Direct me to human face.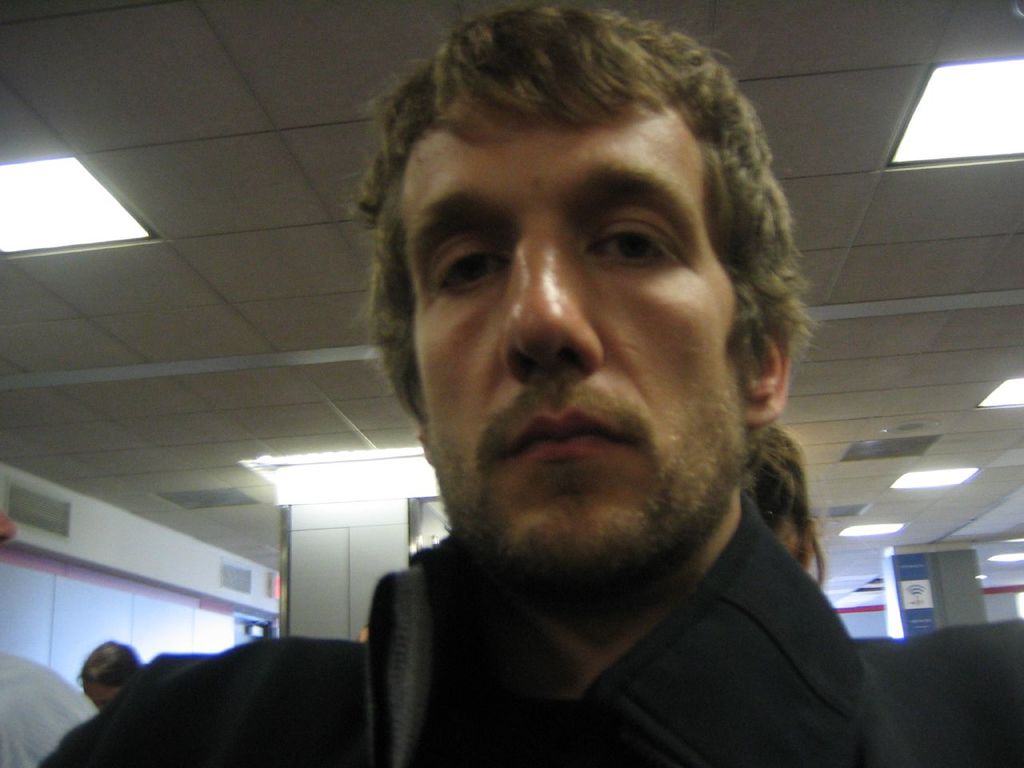
Direction: [400,98,740,590].
